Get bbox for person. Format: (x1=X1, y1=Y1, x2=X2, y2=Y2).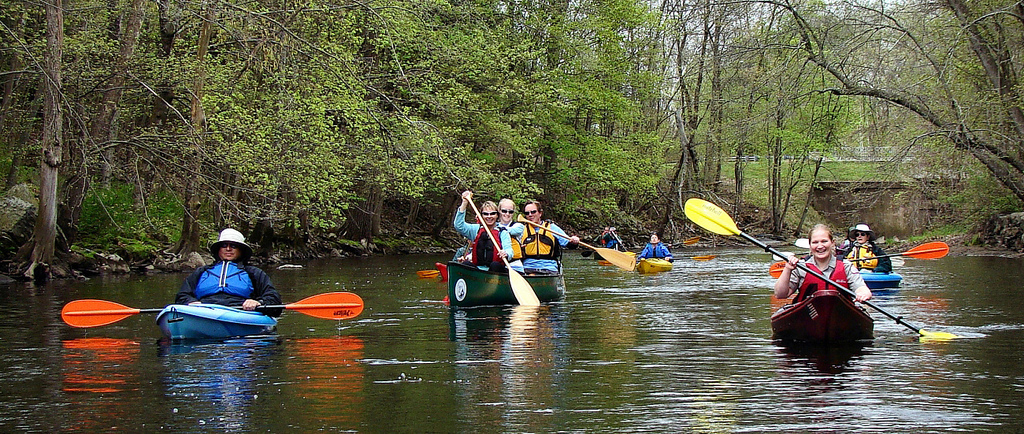
(x1=517, y1=197, x2=578, y2=268).
